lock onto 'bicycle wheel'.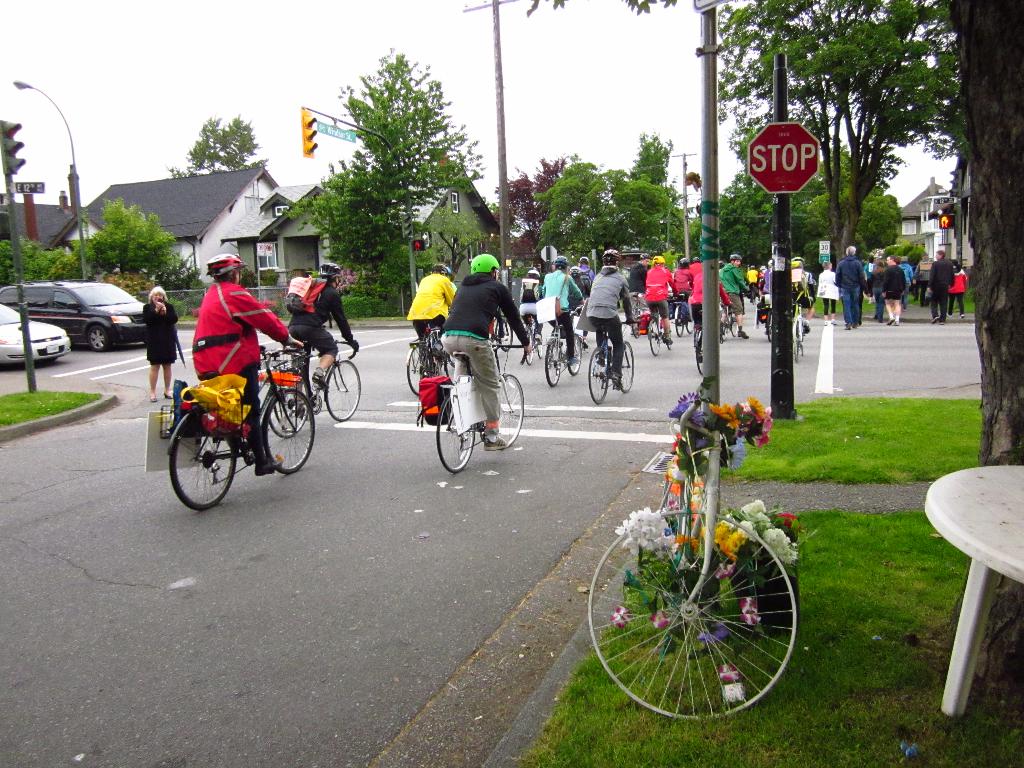
Locked: 438/395/474/474.
